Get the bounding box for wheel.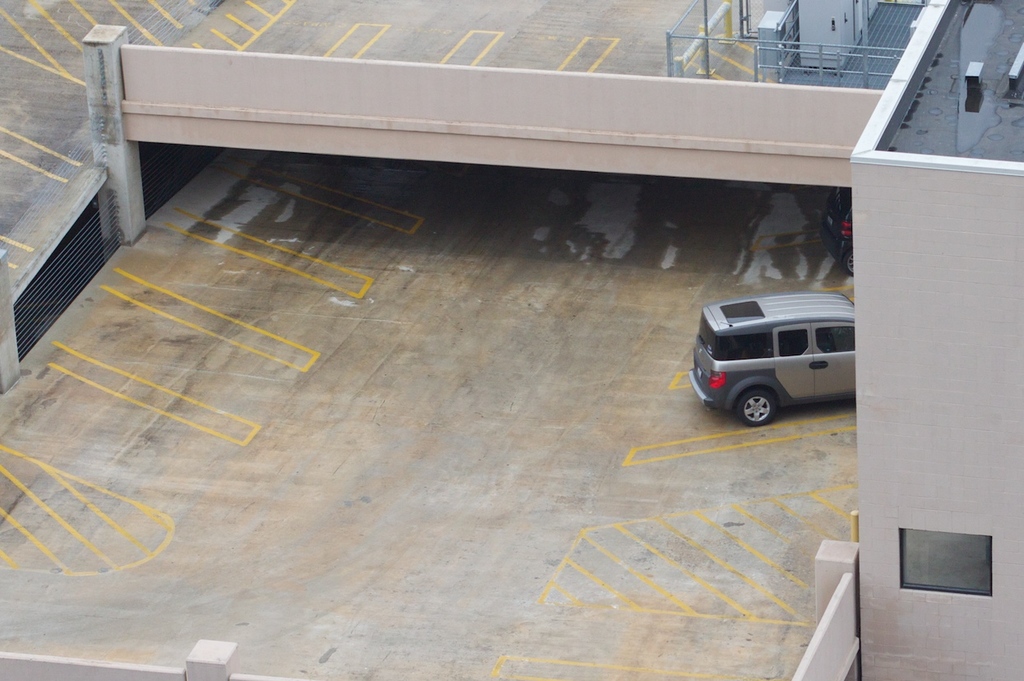
(x1=725, y1=383, x2=775, y2=426).
